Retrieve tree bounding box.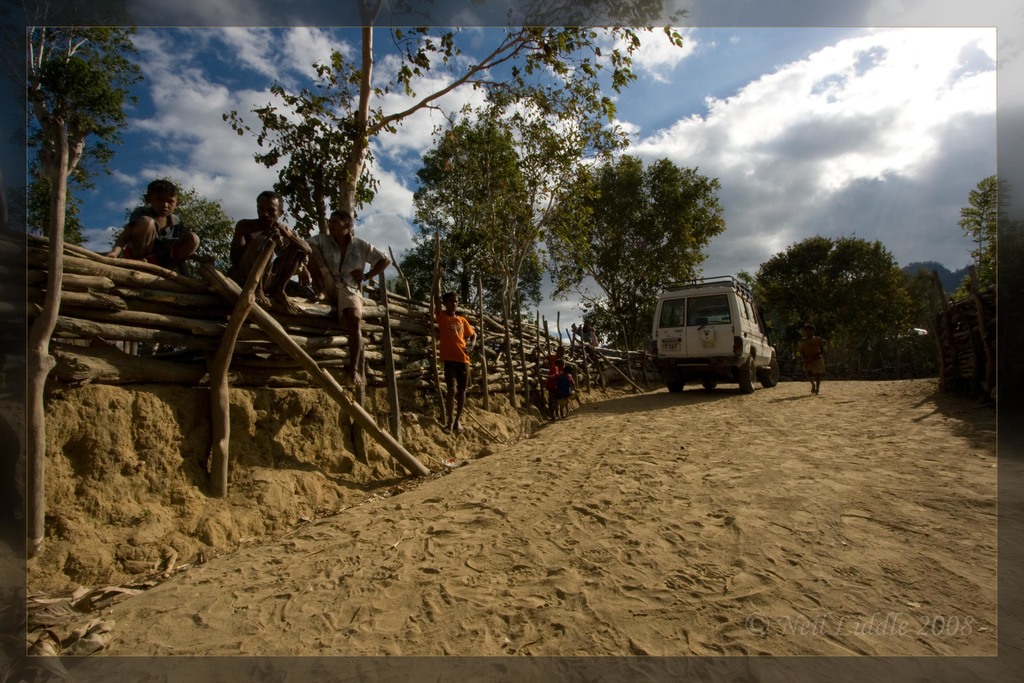
Bounding box: rect(219, 0, 716, 220).
